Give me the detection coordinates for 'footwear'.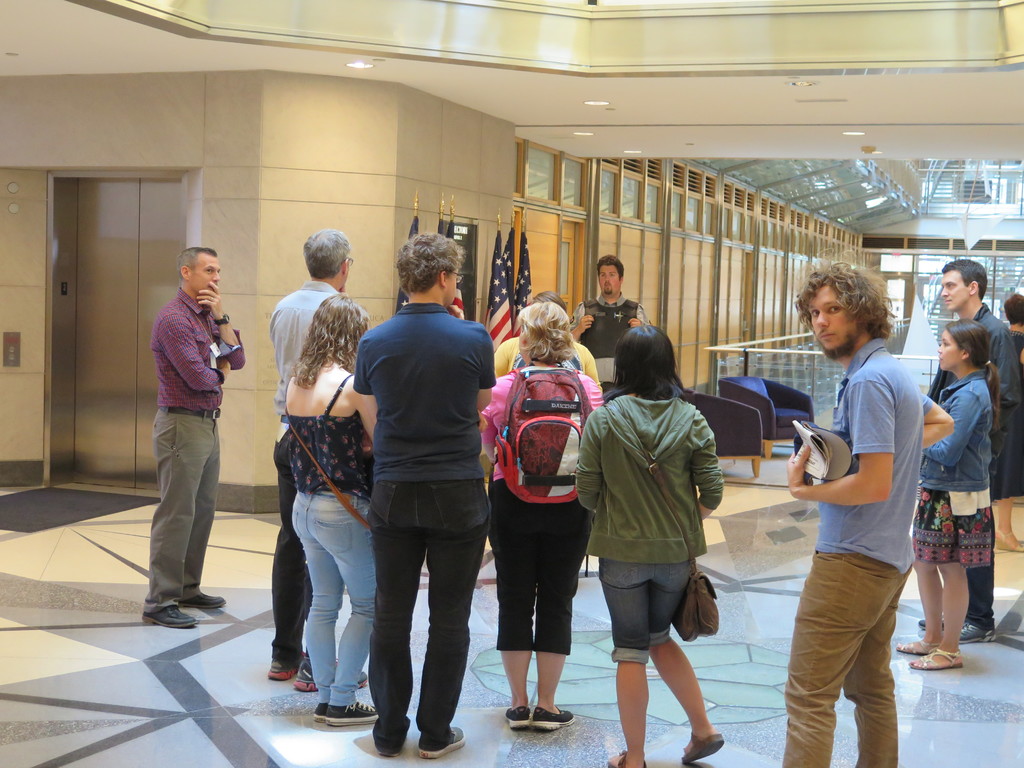
(x1=680, y1=732, x2=724, y2=763).
